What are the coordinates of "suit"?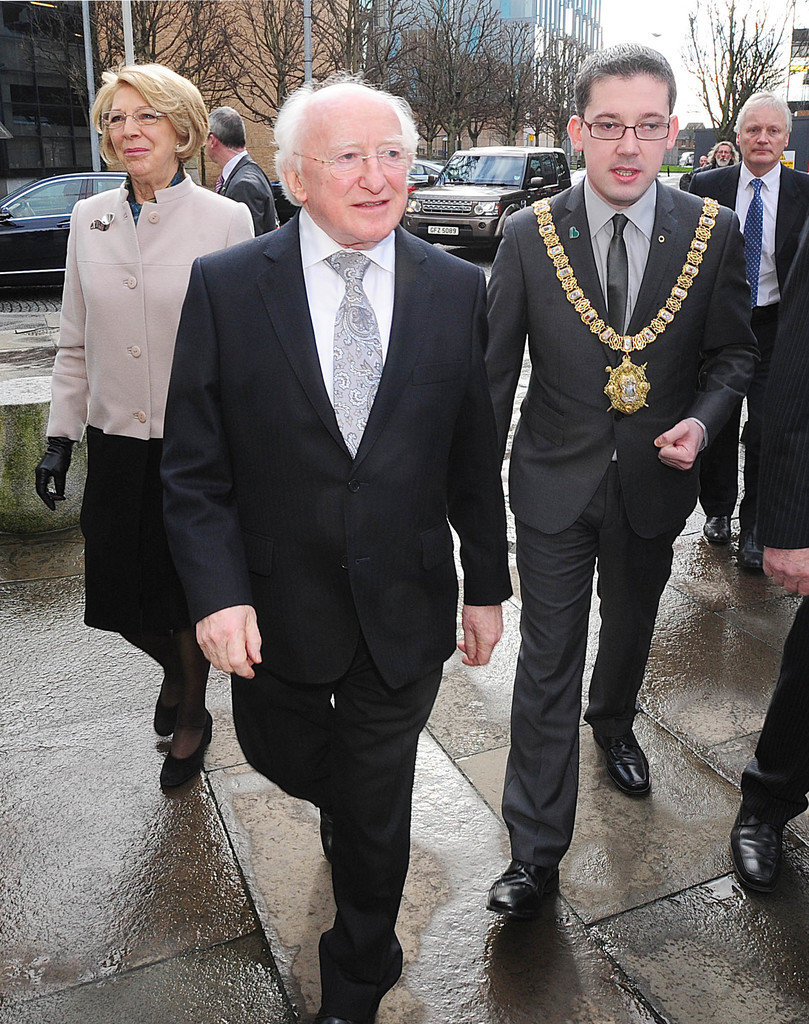
{"x1": 690, "y1": 162, "x2": 808, "y2": 521}.
